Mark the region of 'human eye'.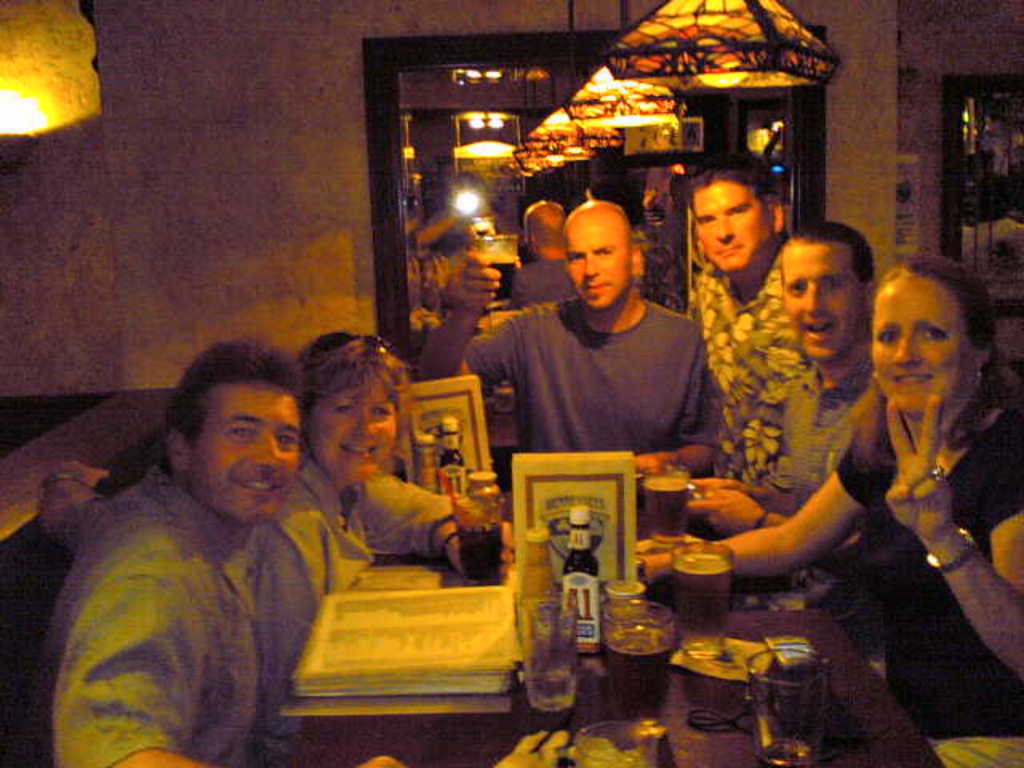
Region: {"left": 226, "top": 427, "right": 262, "bottom": 442}.
